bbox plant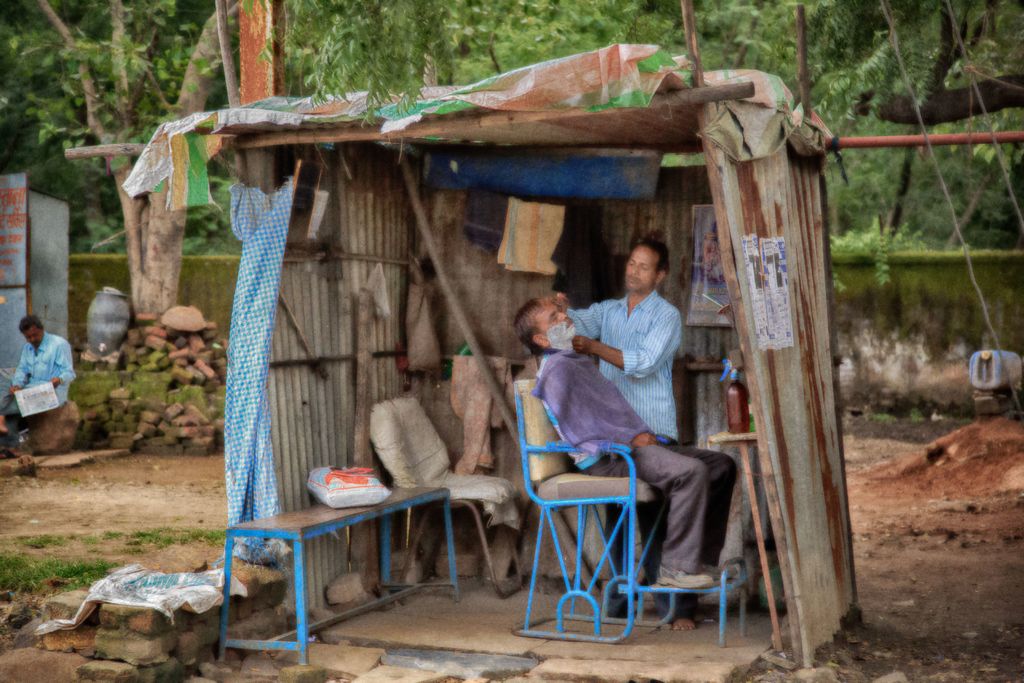
left=0, top=542, right=118, bottom=609
